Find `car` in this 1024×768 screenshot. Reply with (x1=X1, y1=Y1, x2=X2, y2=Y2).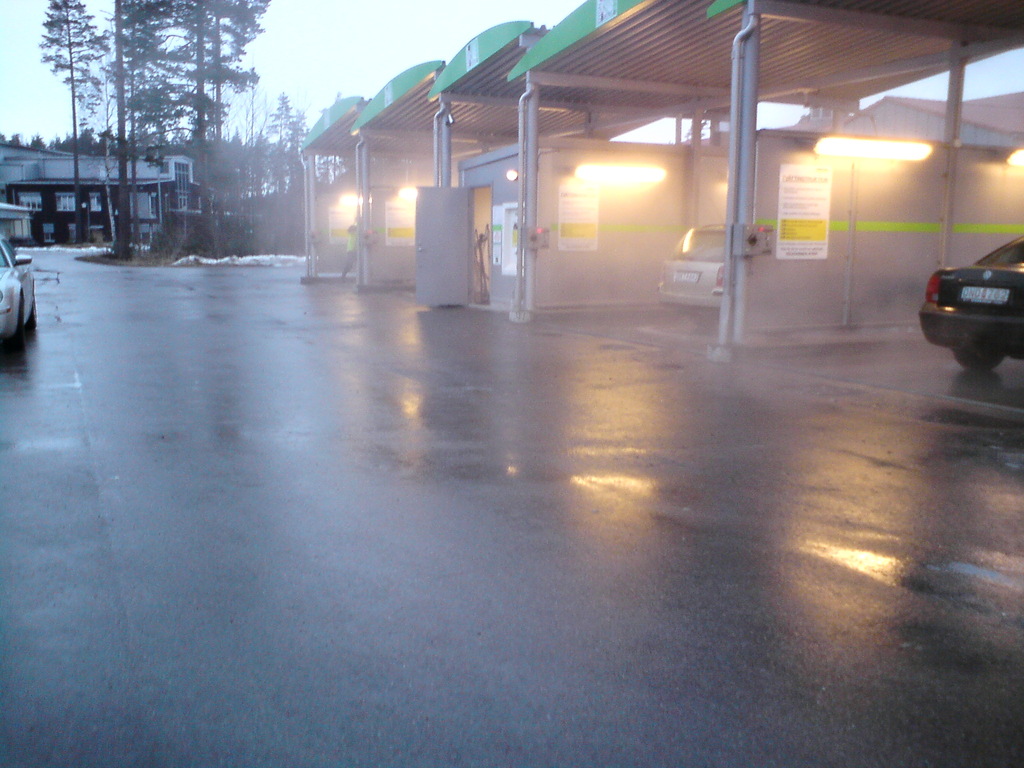
(x1=912, y1=229, x2=1023, y2=367).
